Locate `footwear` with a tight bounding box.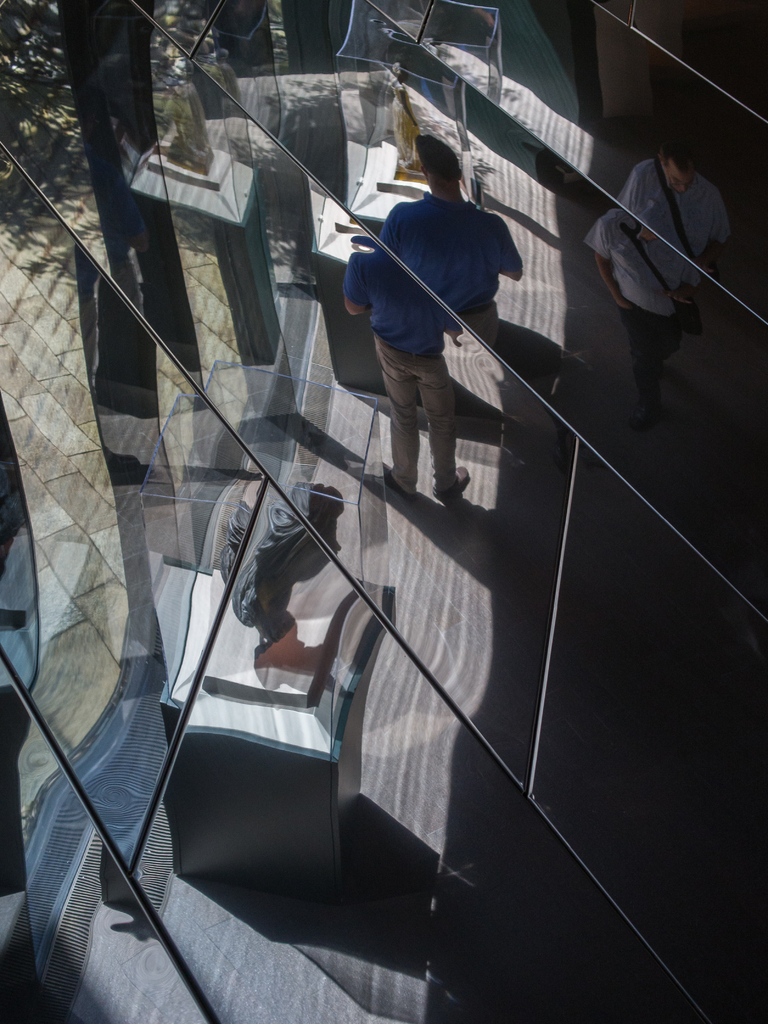
select_region(436, 464, 475, 504).
